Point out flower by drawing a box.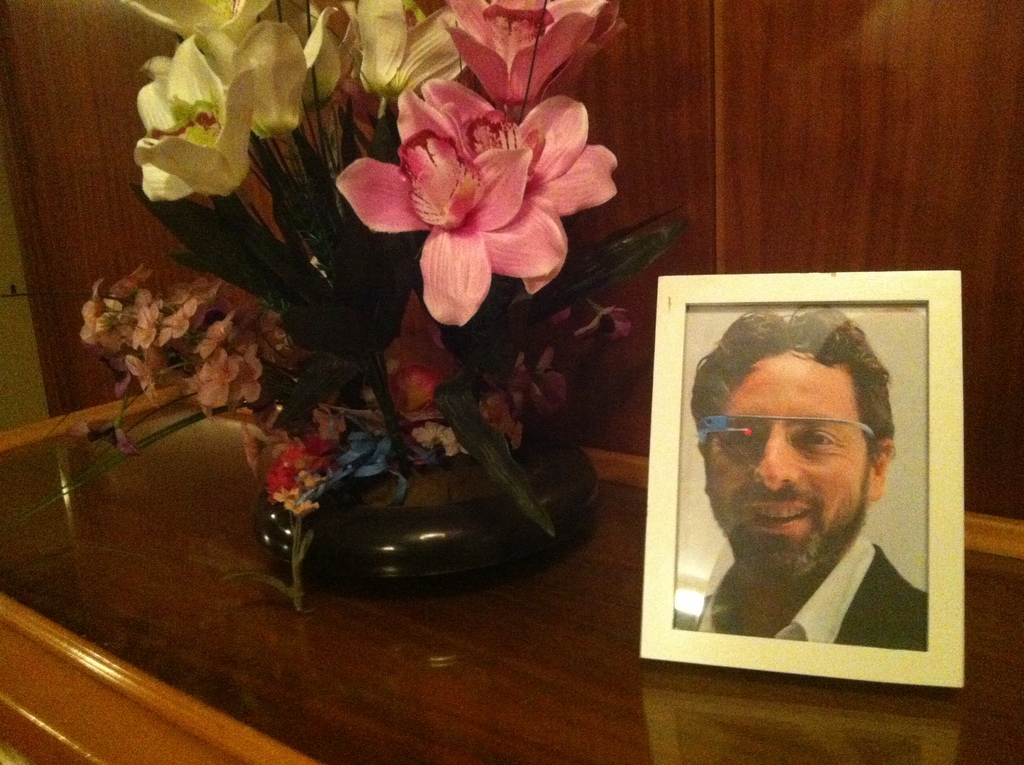
x1=345 y1=0 x2=477 y2=101.
